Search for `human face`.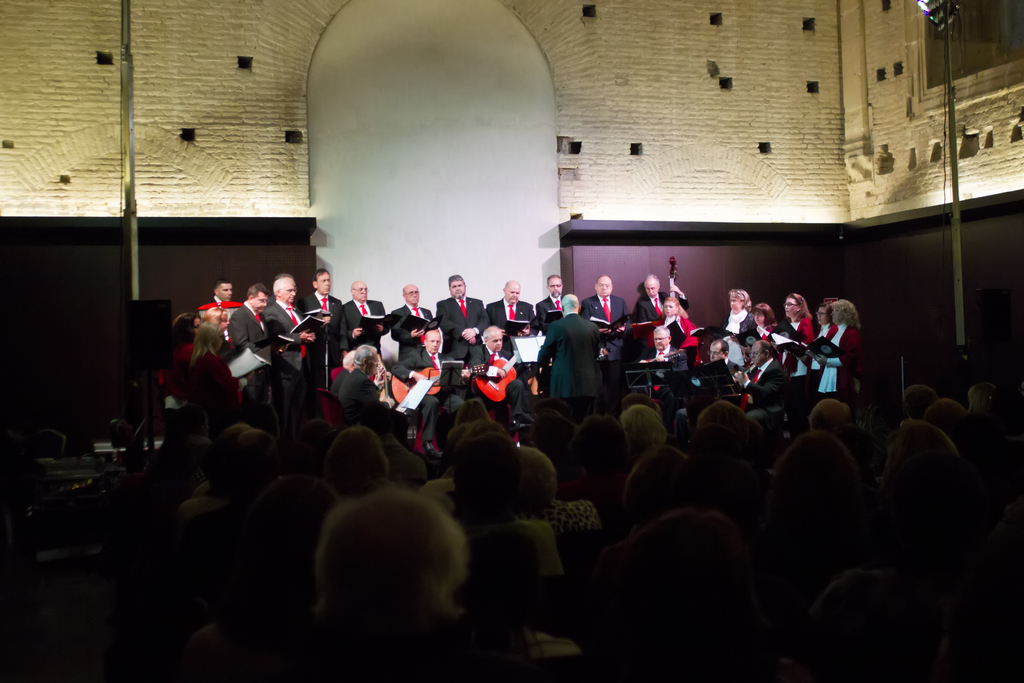
Found at [816, 304, 824, 325].
